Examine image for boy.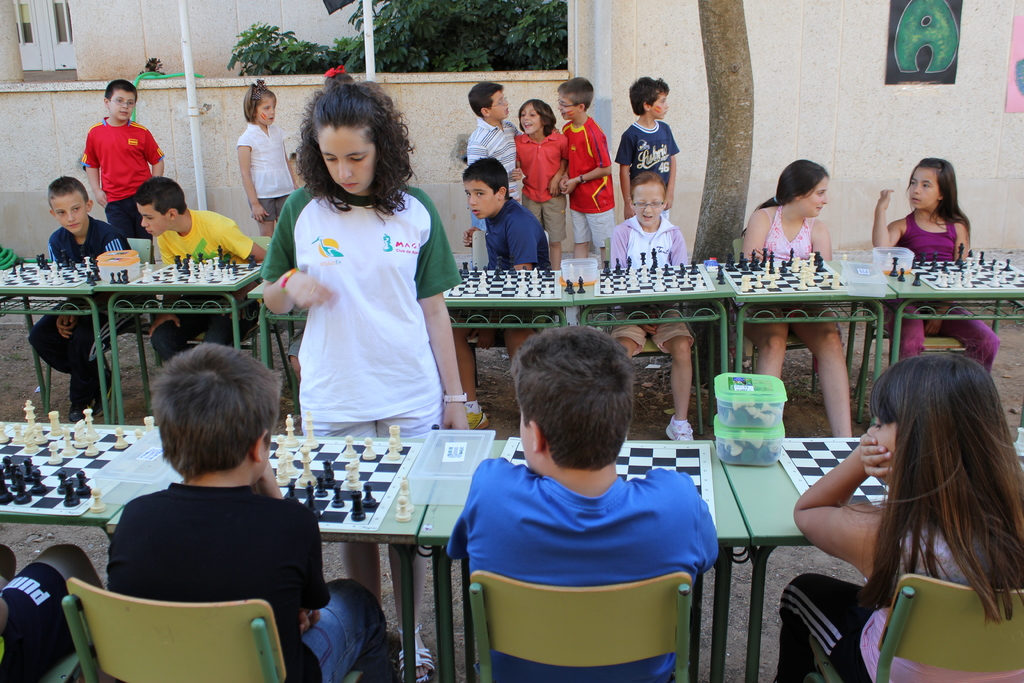
Examination result: (x1=618, y1=75, x2=678, y2=214).
